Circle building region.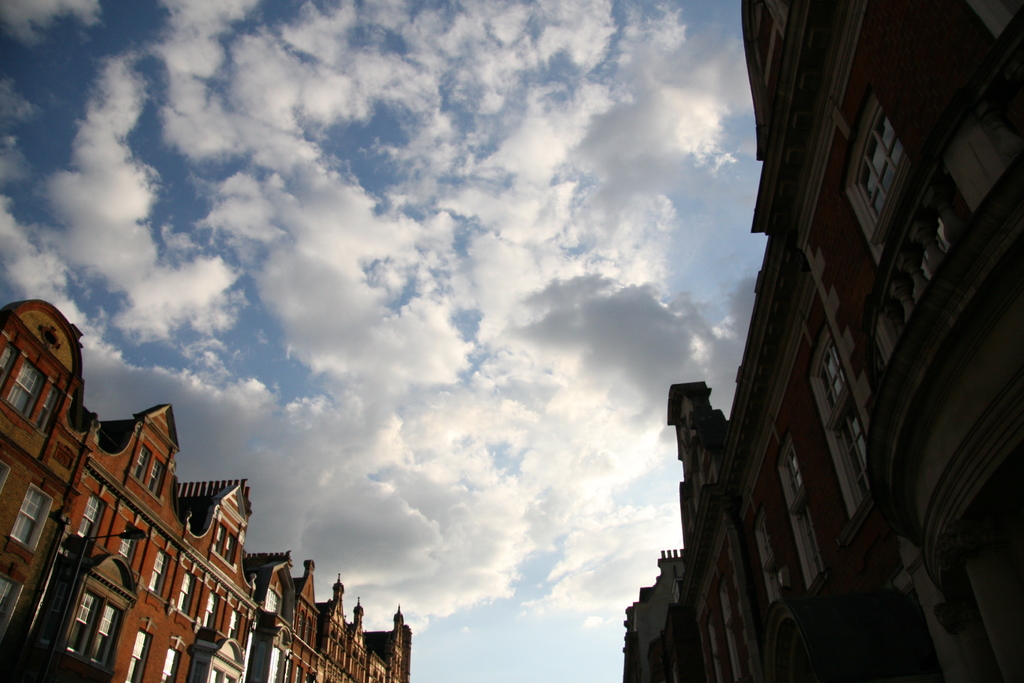
Region: {"x1": 6, "y1": 297, "x2": 417, "y2": 682}.
